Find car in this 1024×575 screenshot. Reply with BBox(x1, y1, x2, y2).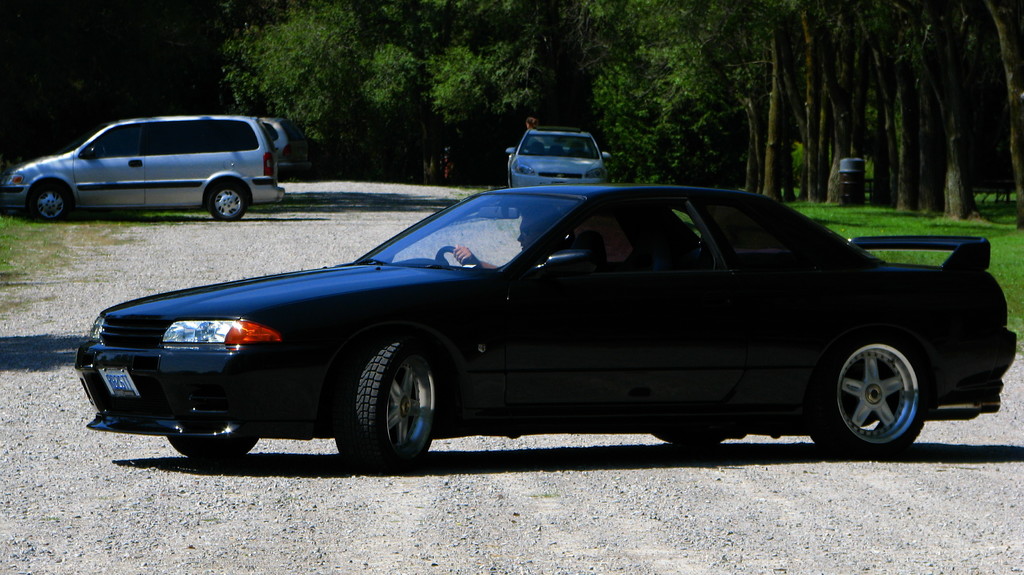
BBox(65, 164, 1015, 467).
